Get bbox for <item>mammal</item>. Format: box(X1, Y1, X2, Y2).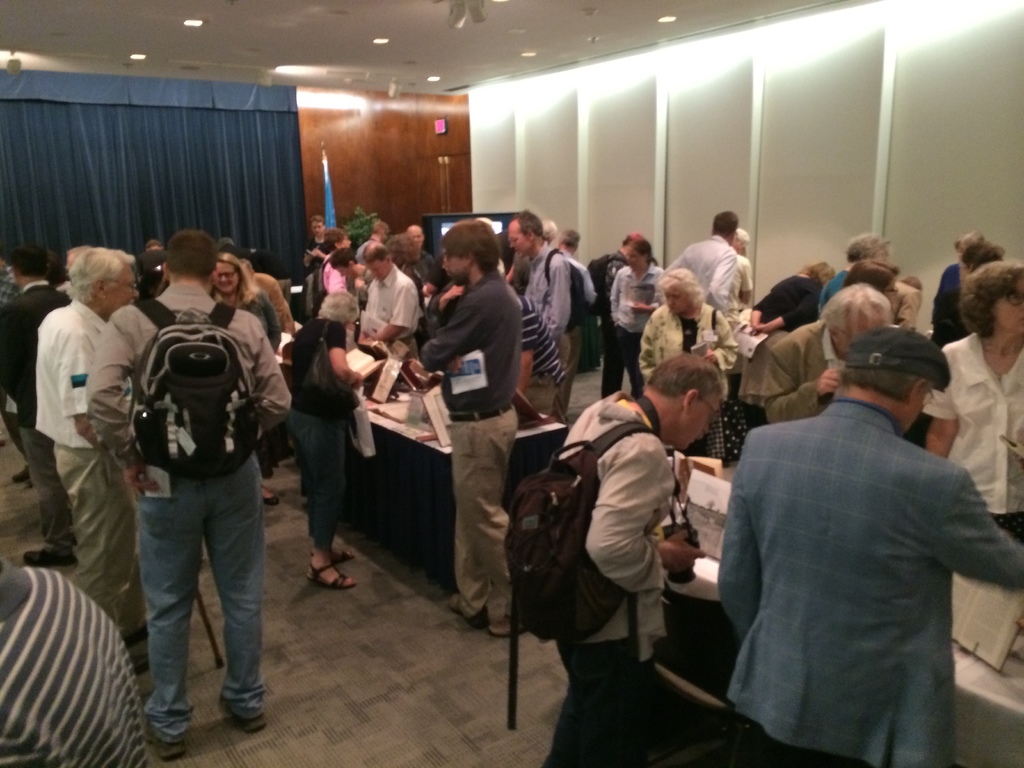
box(848, 256, 901, 300).
